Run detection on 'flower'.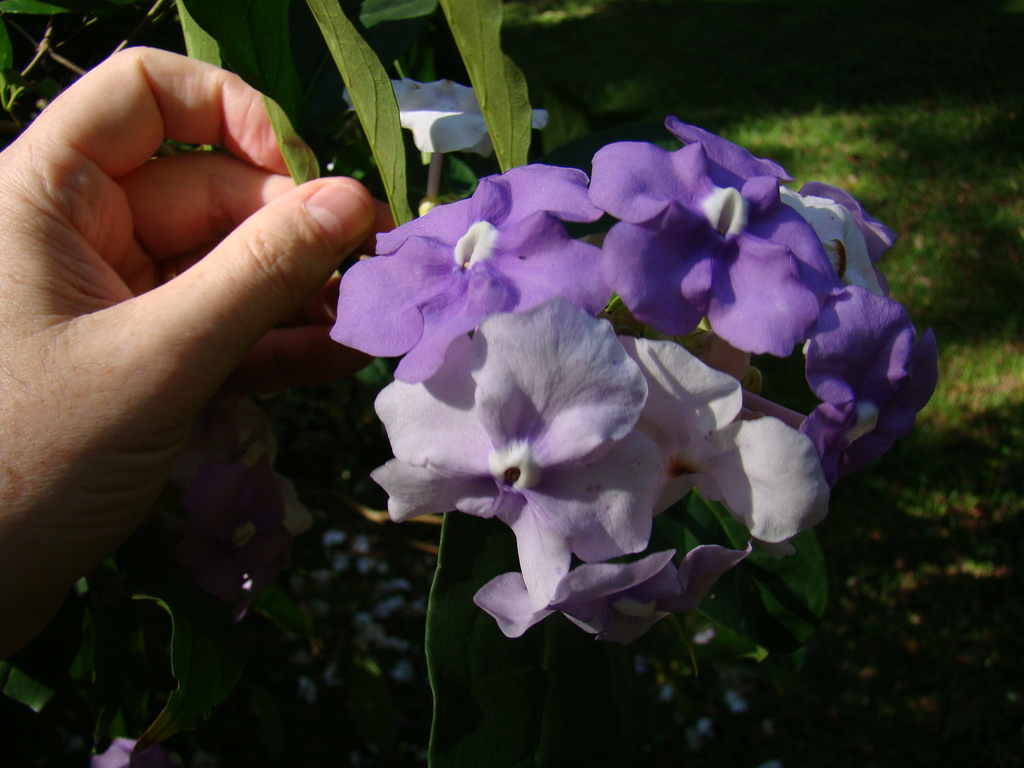
Result: crop(794, 294, 938, 501).
